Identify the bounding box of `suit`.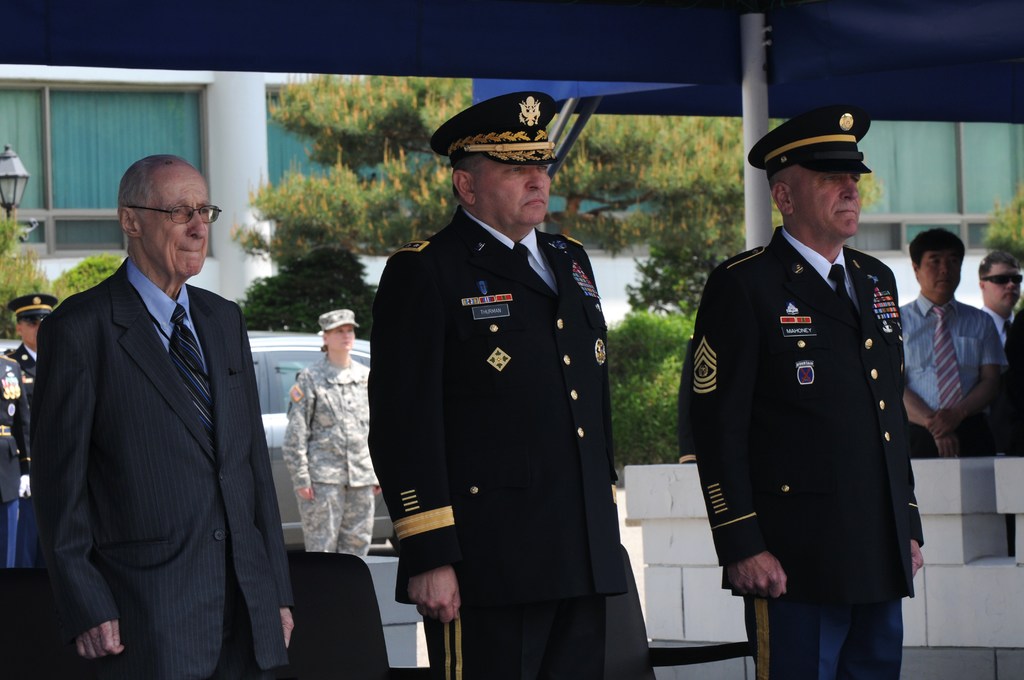
[371,106,655,662].
